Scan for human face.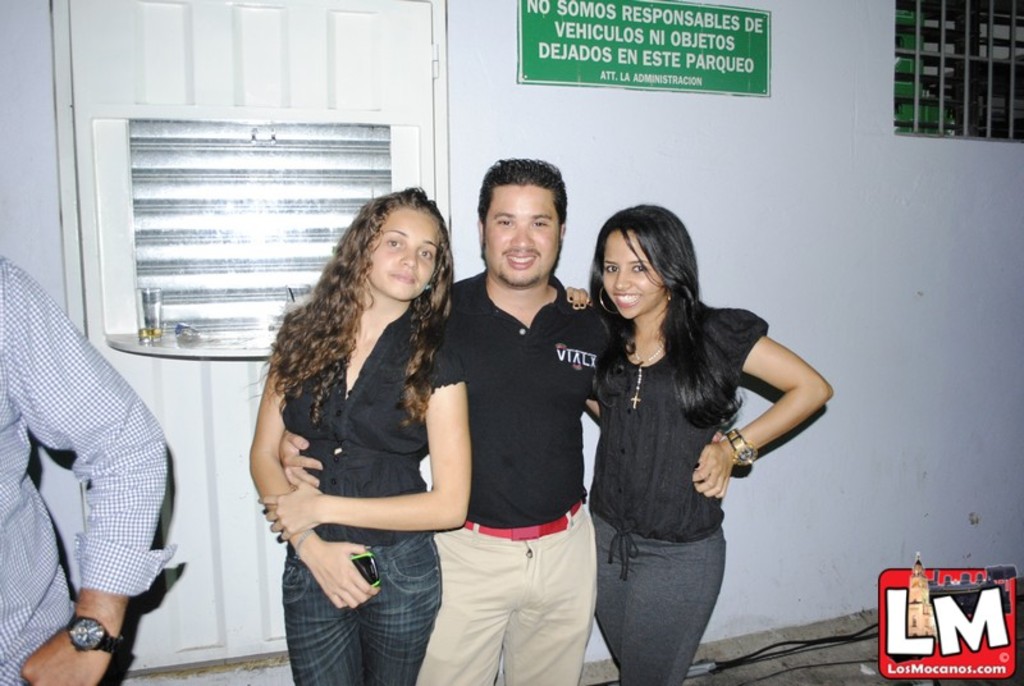
Scan result: [483, 179, 558, 285].
